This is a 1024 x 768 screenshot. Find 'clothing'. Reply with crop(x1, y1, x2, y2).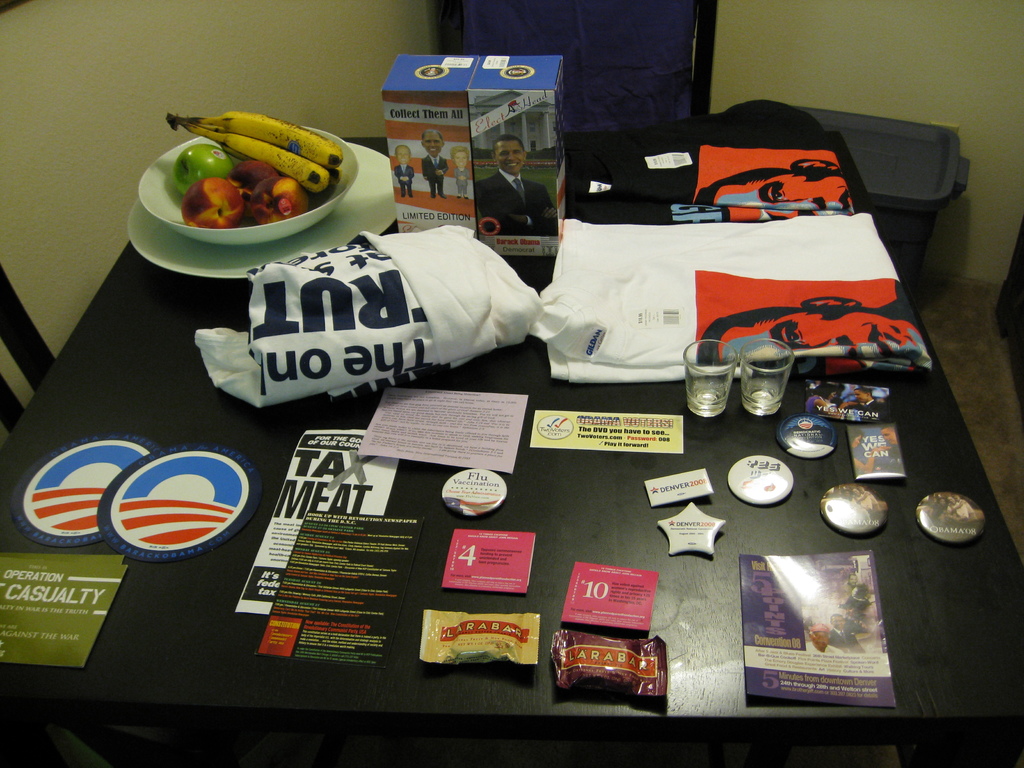
crop(949, 503, 962, 522).
